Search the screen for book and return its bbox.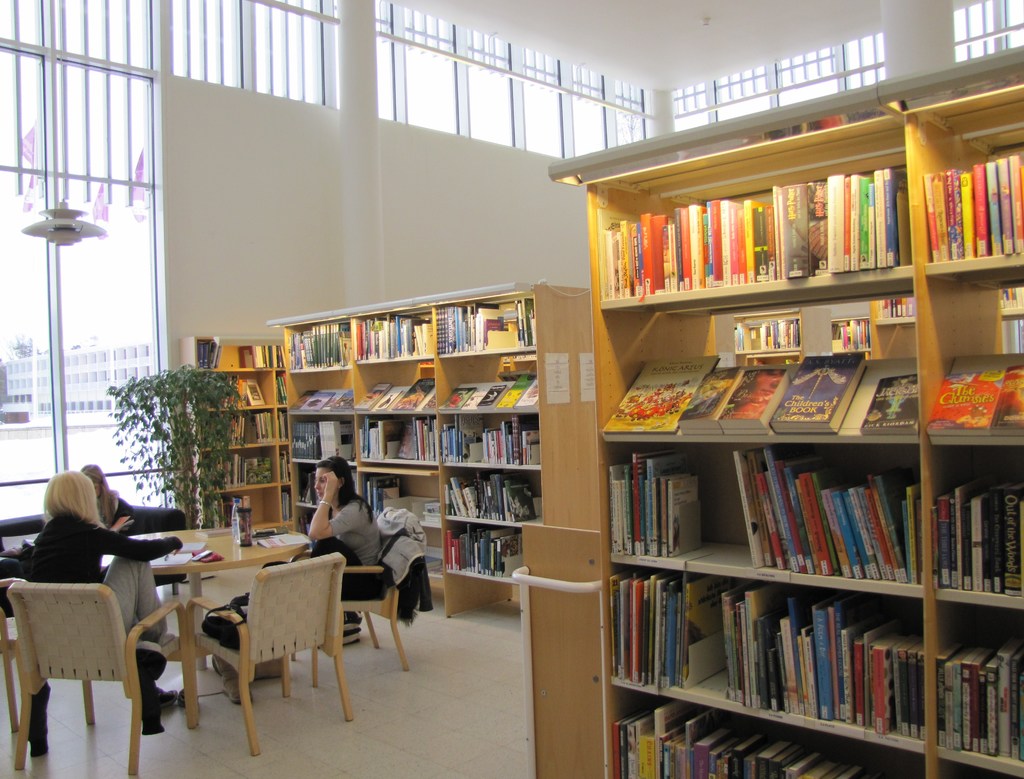
Found: (left=717, top=370, right=793, bottom=428).
